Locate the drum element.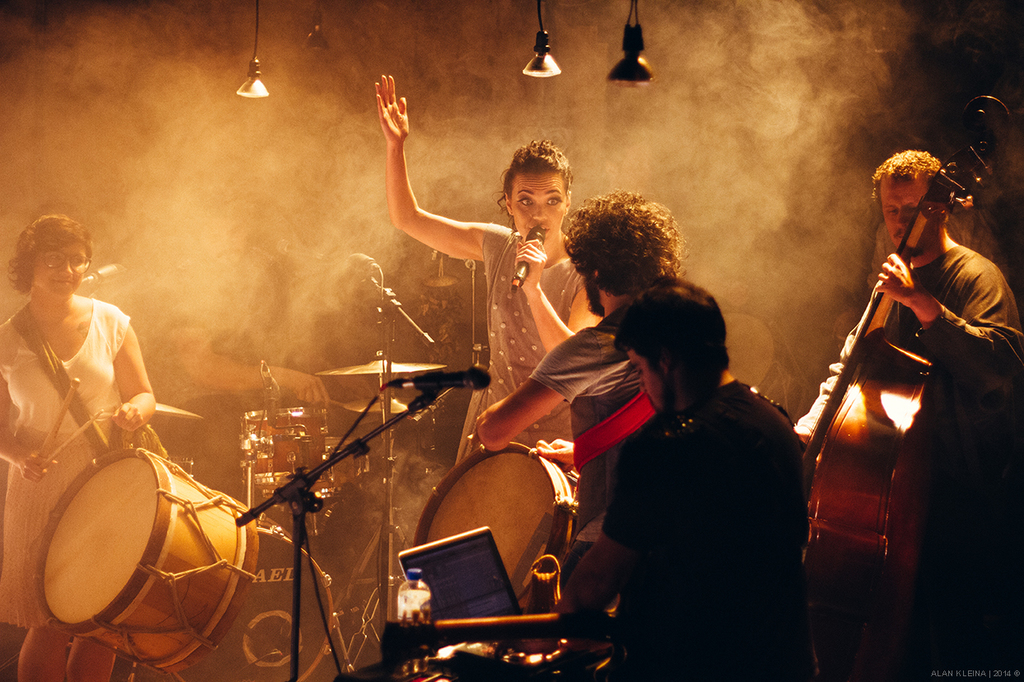
Element bbox: <bbox>719, 309, 811, 425</bbox>.
